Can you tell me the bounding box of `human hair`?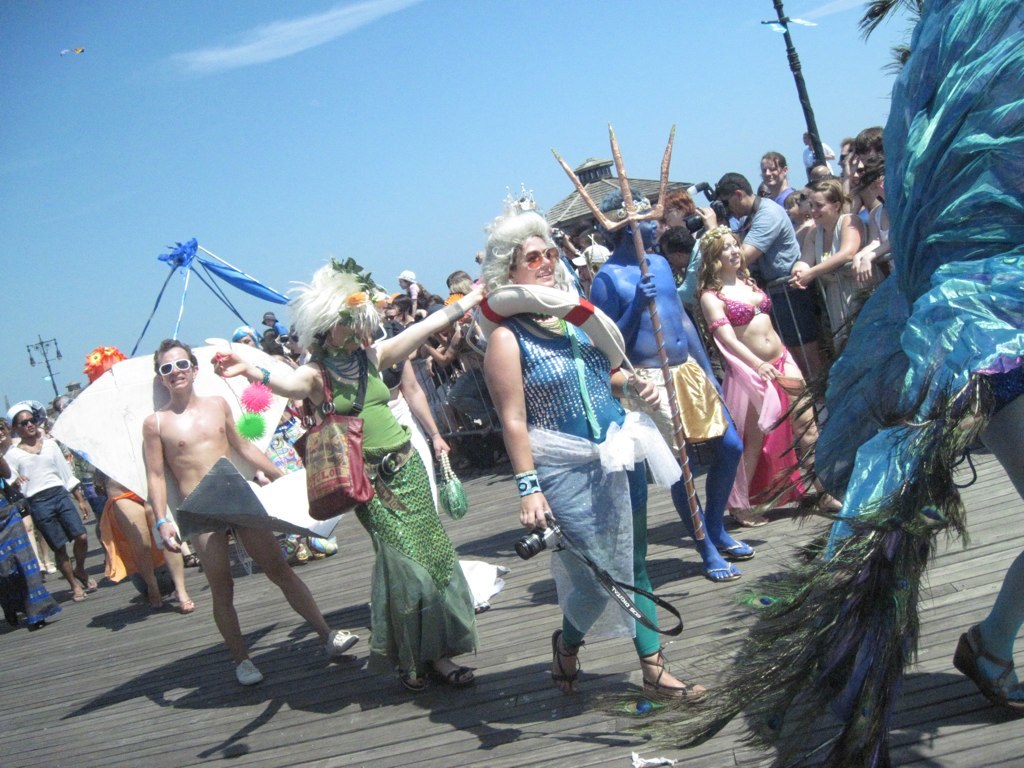
region(785, 186, 811, 206).
